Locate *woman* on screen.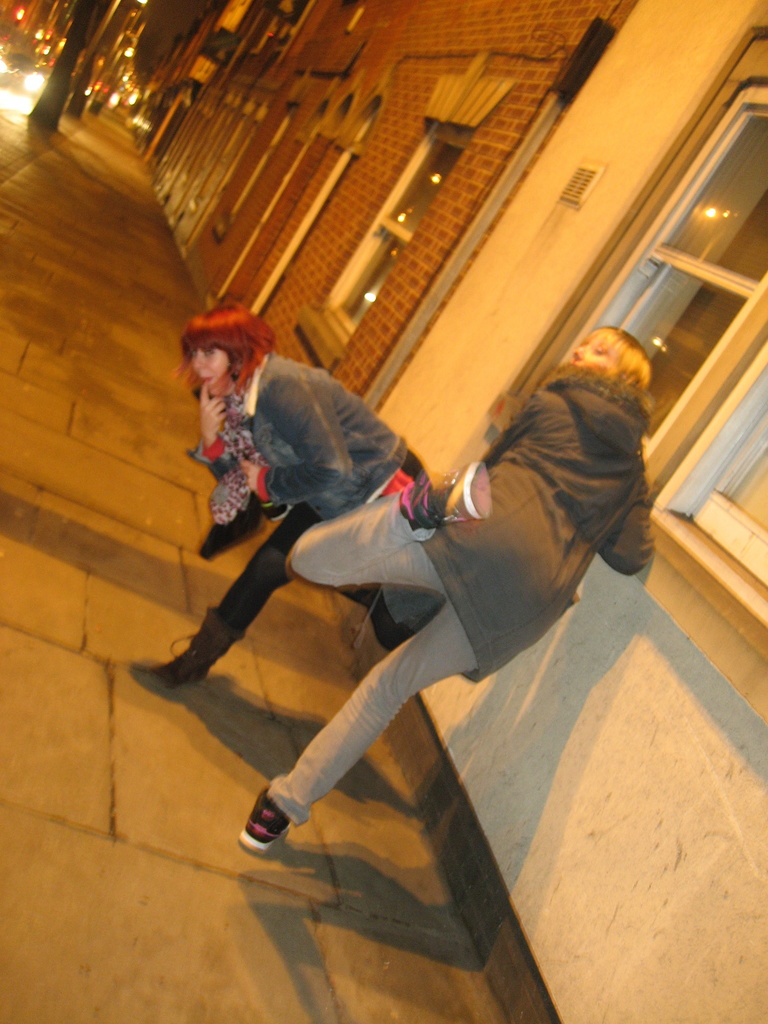
On screen at [127, 306, 435, 694].
